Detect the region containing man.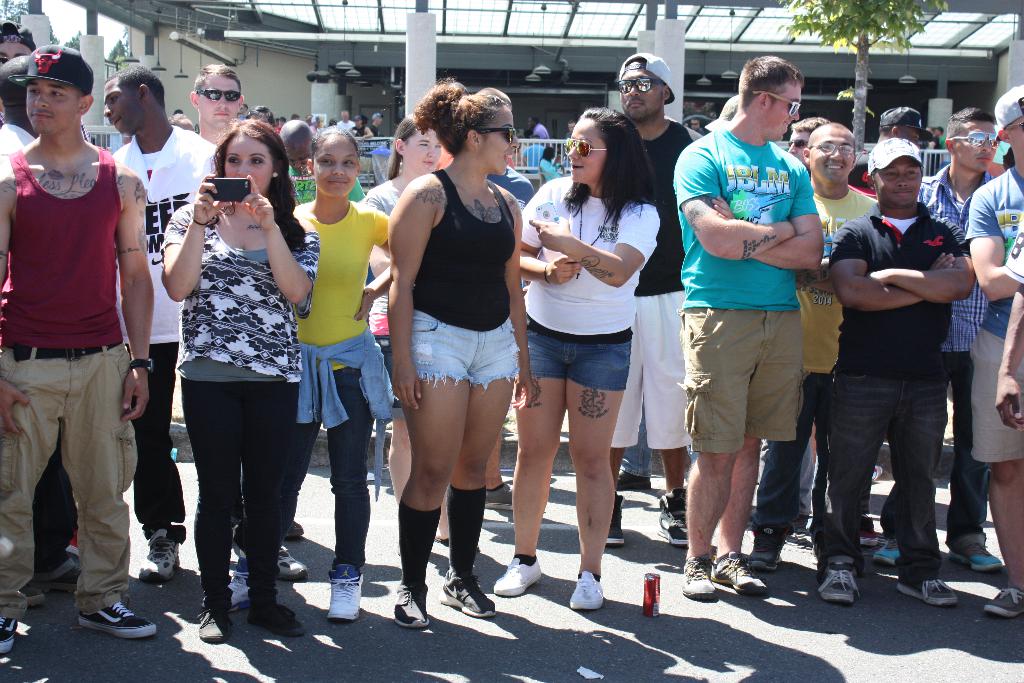
left=602, top=45, right=705, bottom=553.
